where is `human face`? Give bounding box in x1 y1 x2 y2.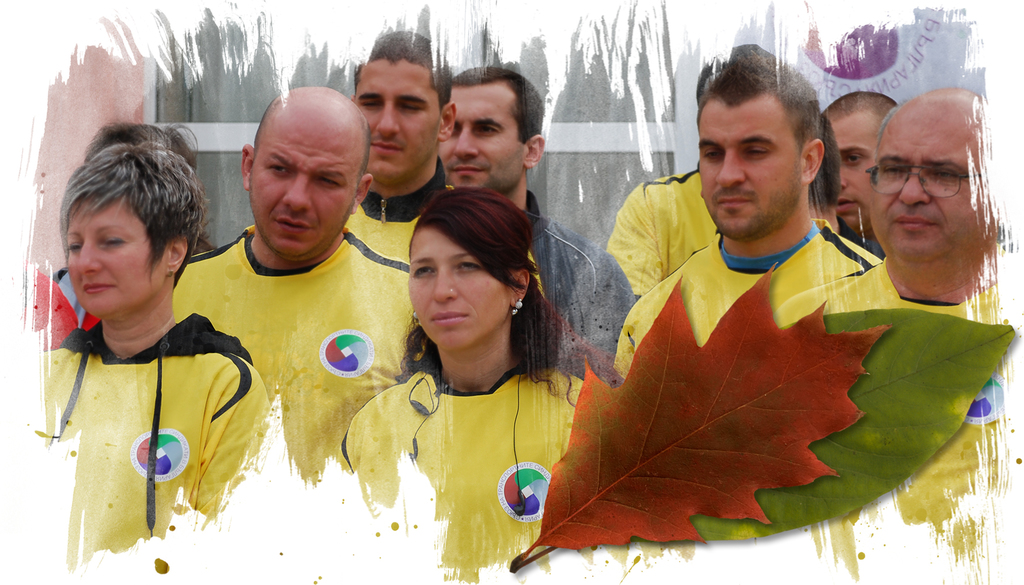
829 120 881 234.
